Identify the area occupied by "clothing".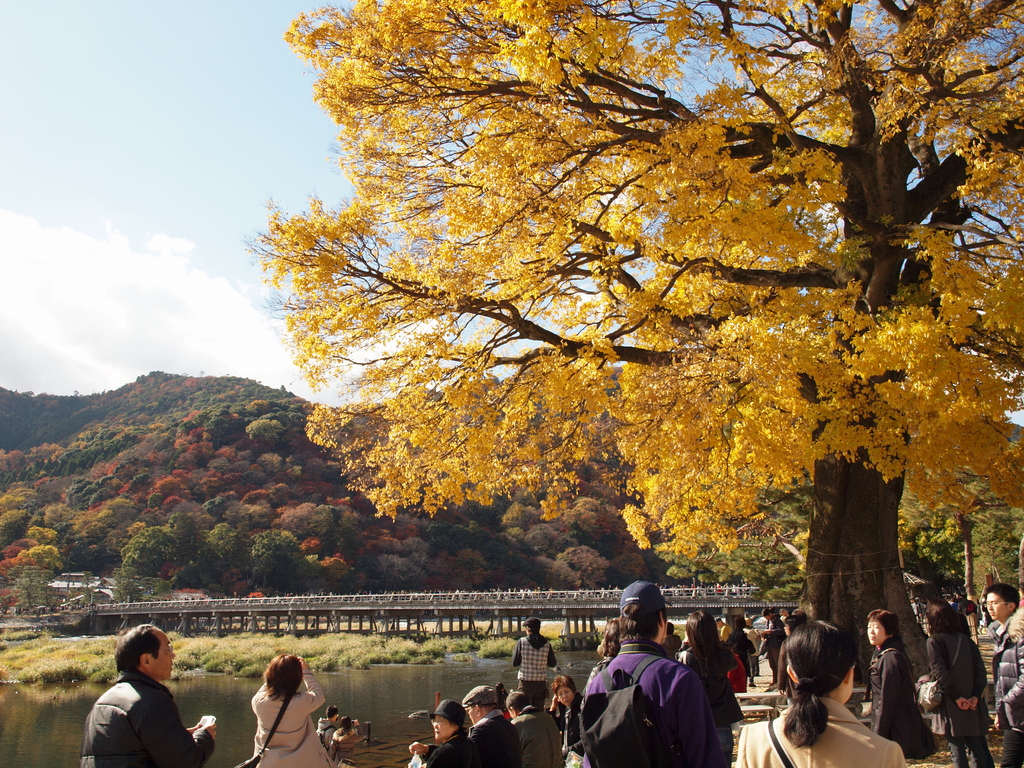
Area: bbox=[463, 707, 524, 767].
